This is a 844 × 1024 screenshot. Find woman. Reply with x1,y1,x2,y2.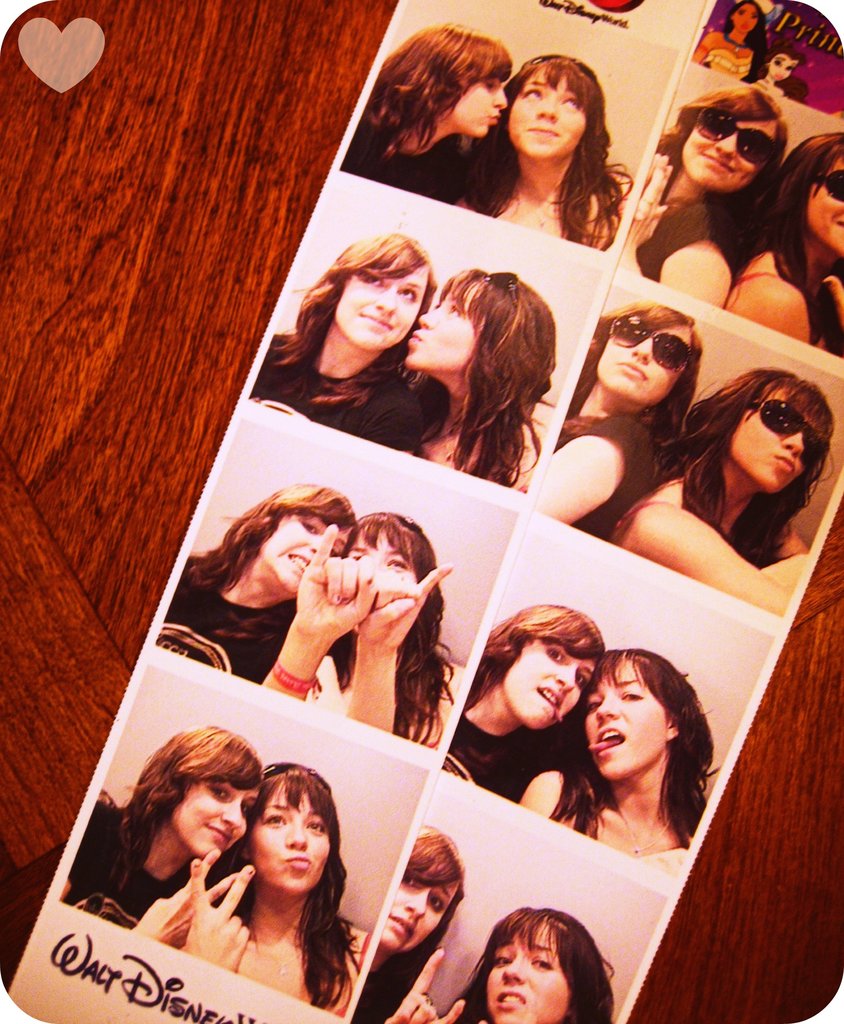
336,22,516,209.
